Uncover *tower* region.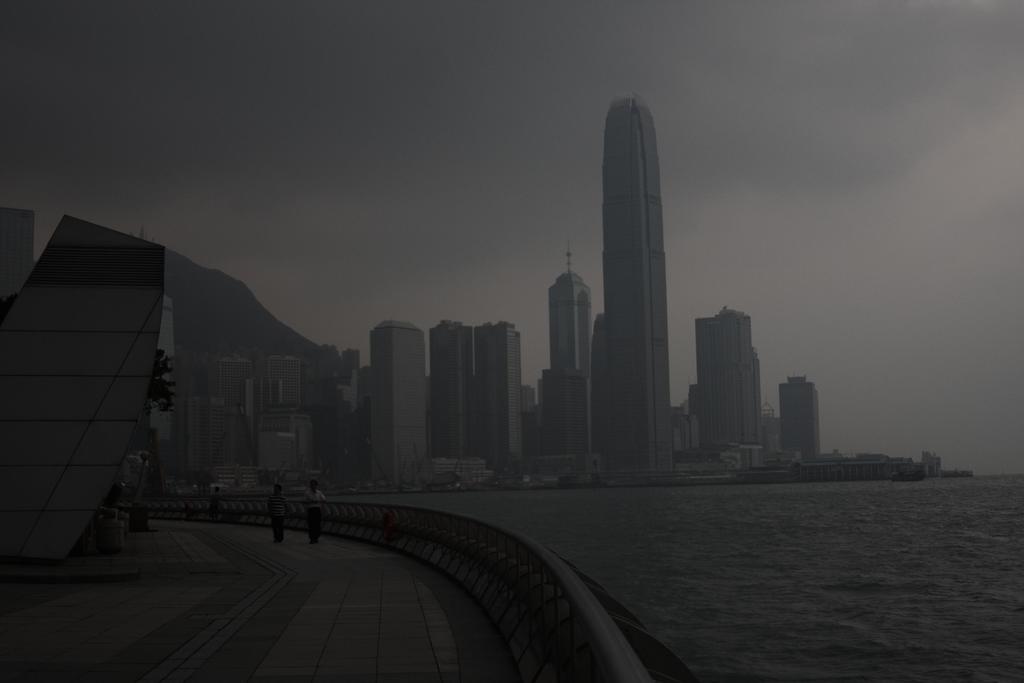
Uncovered: left=0, top=210, right=34, bottom=296.
